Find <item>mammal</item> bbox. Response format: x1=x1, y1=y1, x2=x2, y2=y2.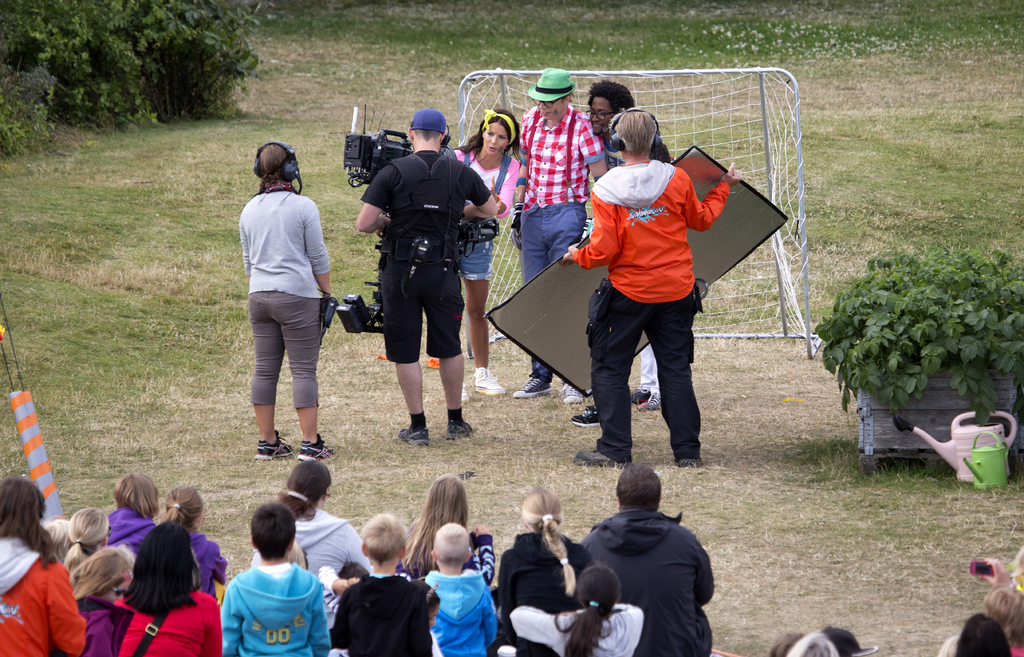
x1=422, y1=516, x2=498, y2=656.
